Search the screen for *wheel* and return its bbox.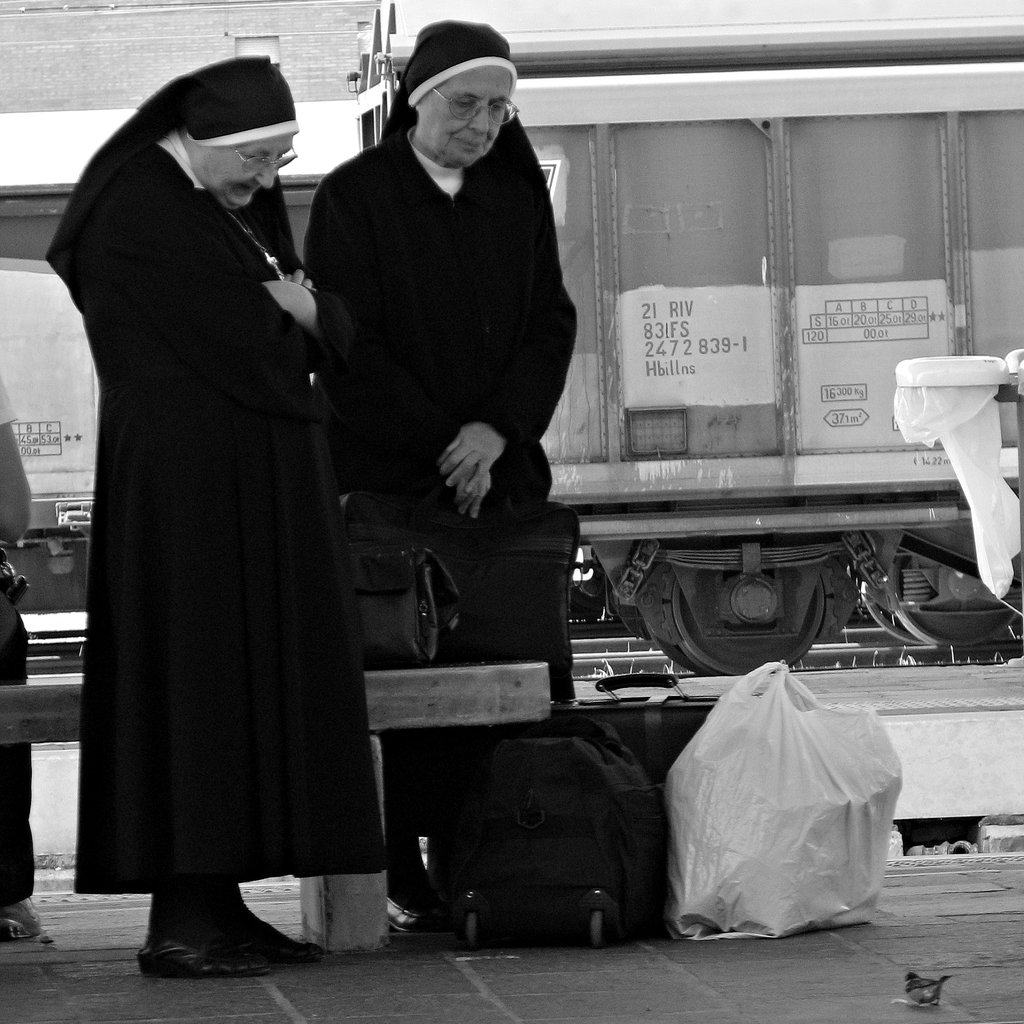
Found: crop(668, 545, 833, 676).
